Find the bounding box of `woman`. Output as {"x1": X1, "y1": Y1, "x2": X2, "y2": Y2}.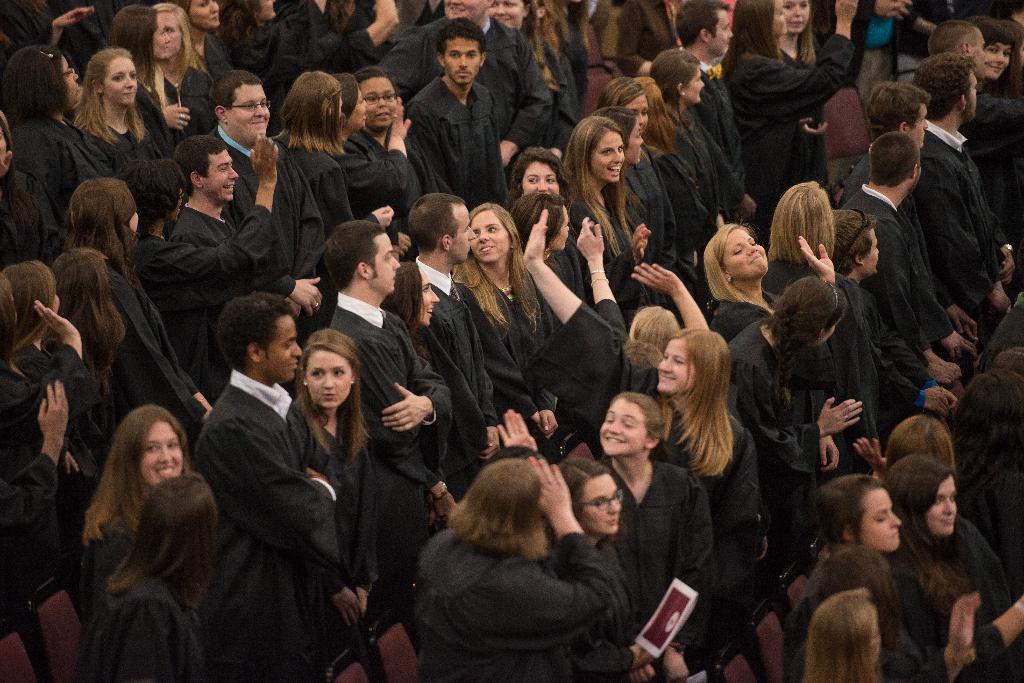
{"x1": 65, "y1": 178, "x2": 211, "y2": 404}.
